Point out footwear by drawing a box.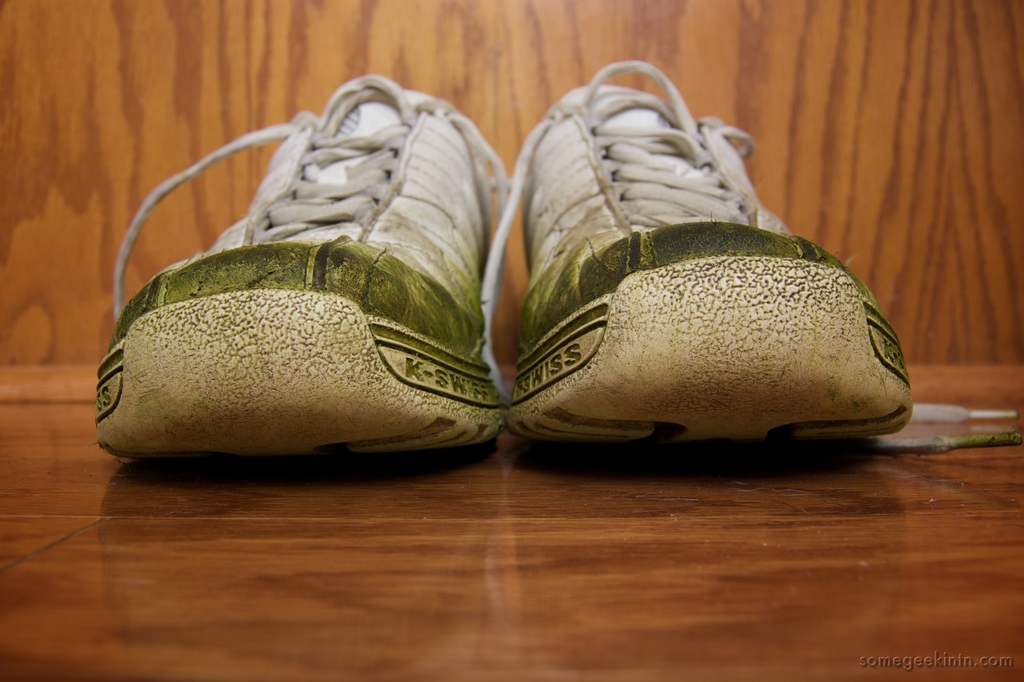
left=483, top=60, right=1018, bottom=446.
